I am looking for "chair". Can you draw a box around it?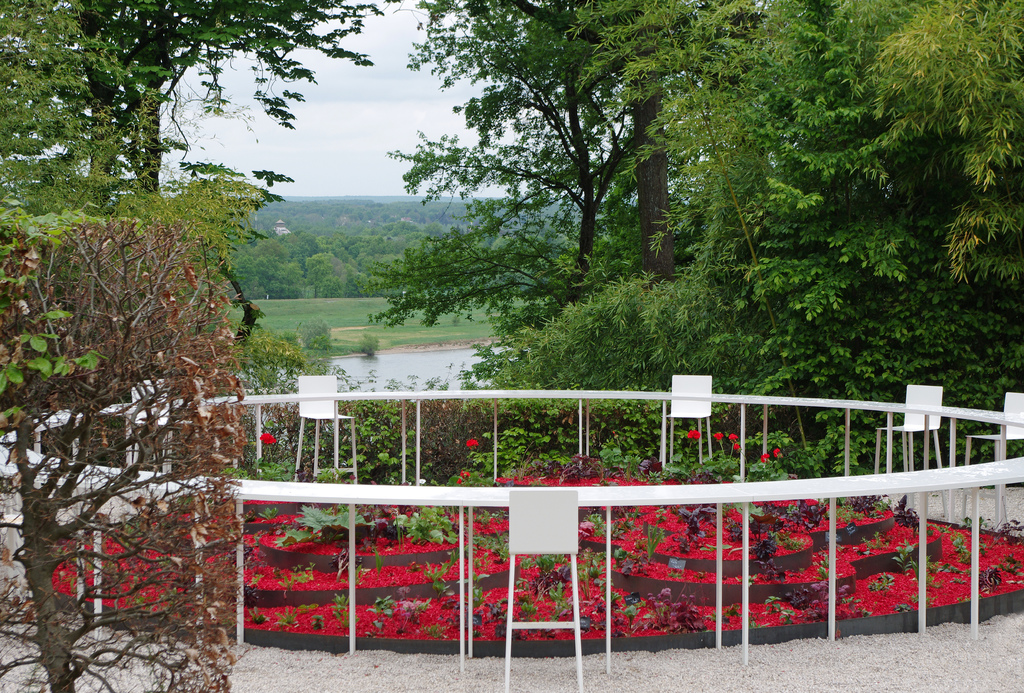
Sure, the bounding box is 291:372:356:492.
